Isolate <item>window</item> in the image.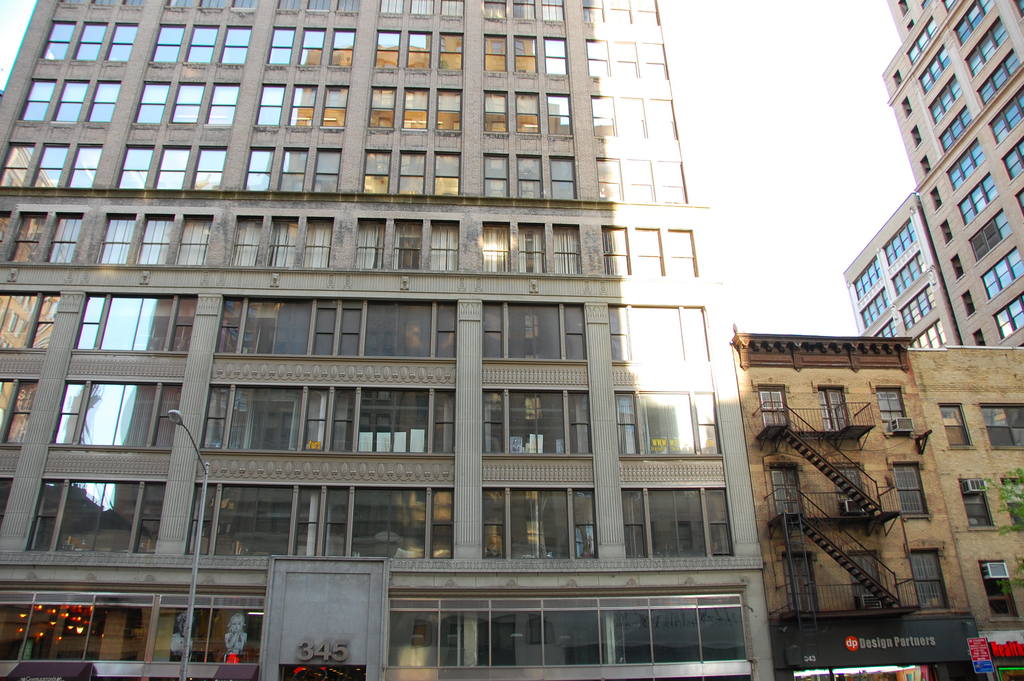
Isolated region: {"left": 979, "top": 566, "right": 1016, "bottom": 622}.
